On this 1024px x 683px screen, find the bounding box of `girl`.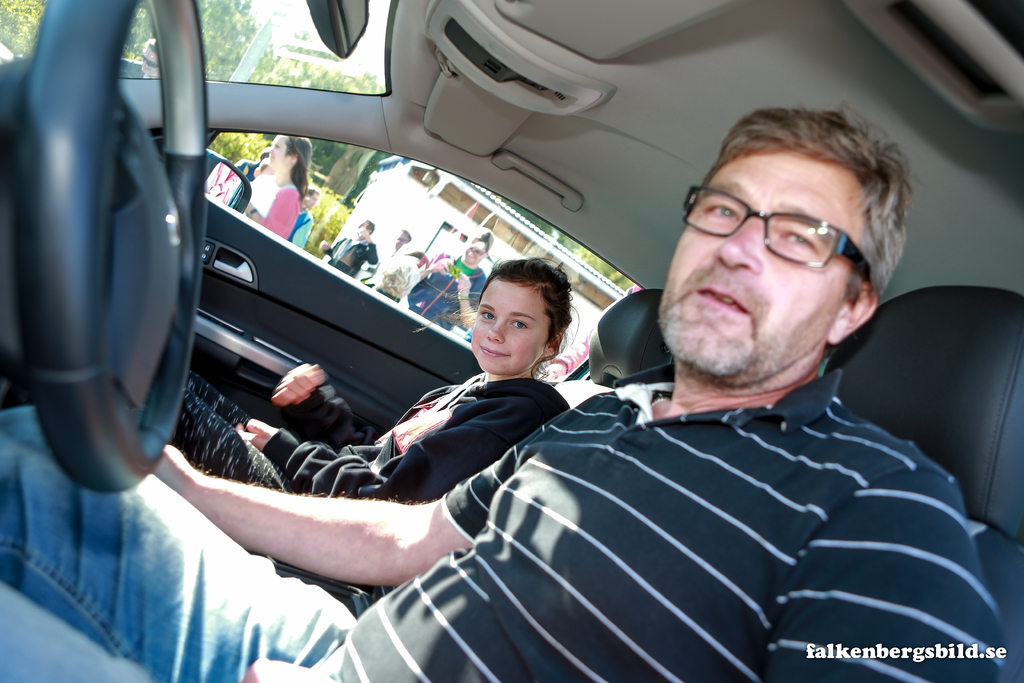
Bounding box: [172, 259, 572, 500].
